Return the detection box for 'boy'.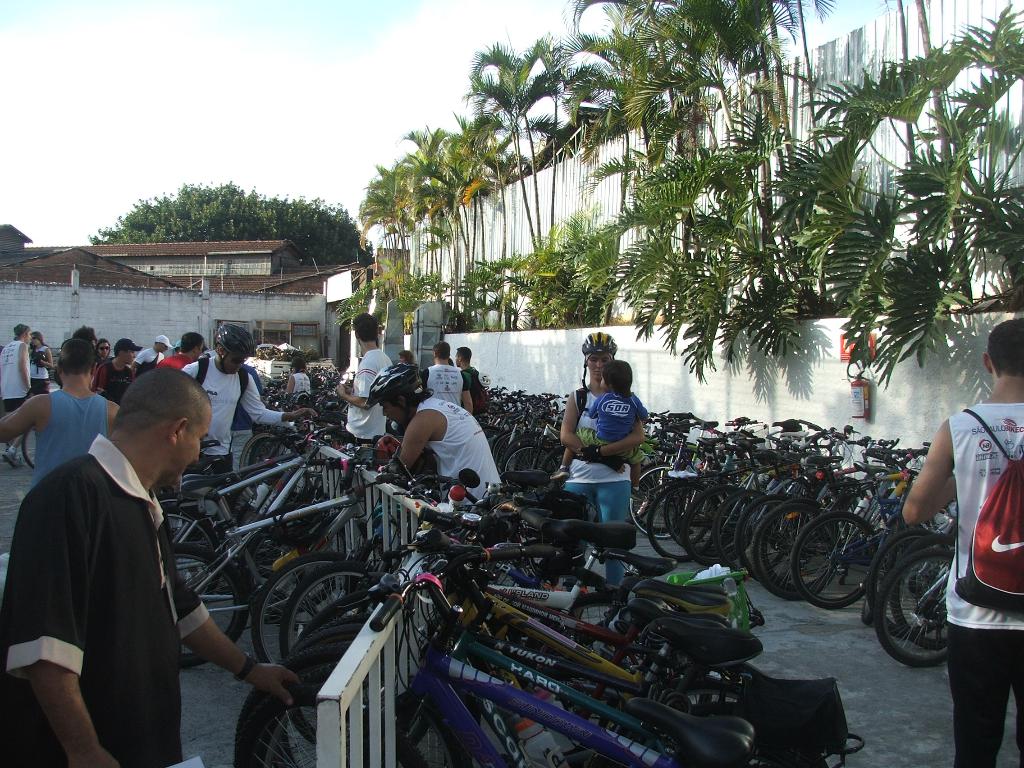
x1=900, y1=320, x2=1023, y2=767.
